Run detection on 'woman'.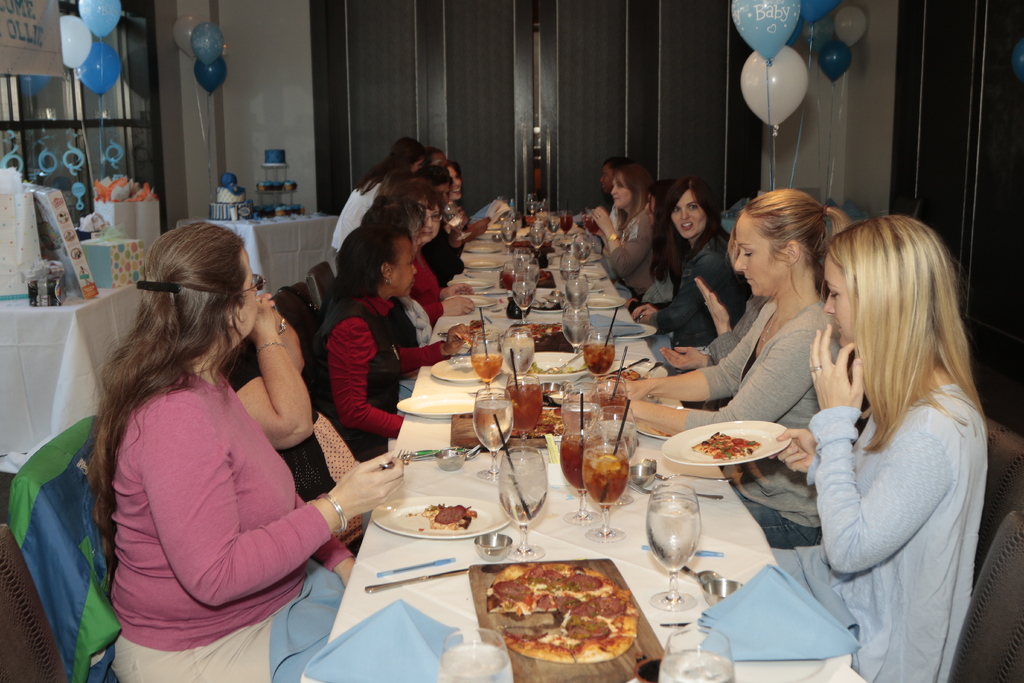
Result: (776,213,986,682).
